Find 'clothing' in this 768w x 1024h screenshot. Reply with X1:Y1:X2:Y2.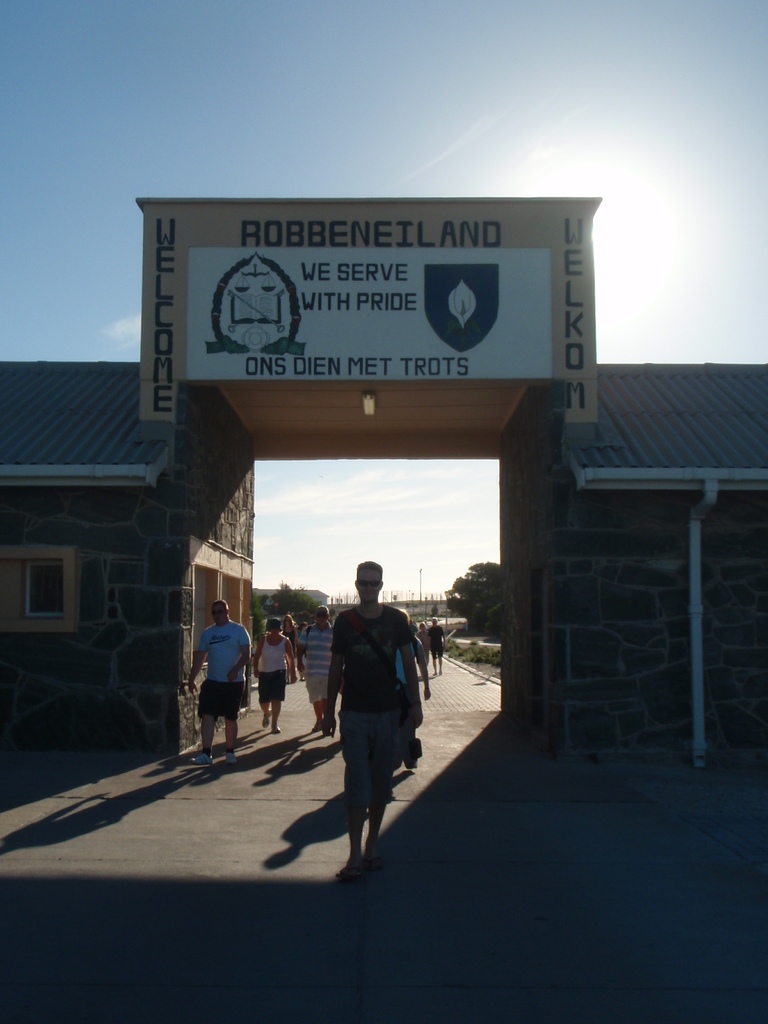
298:622:340:697.
